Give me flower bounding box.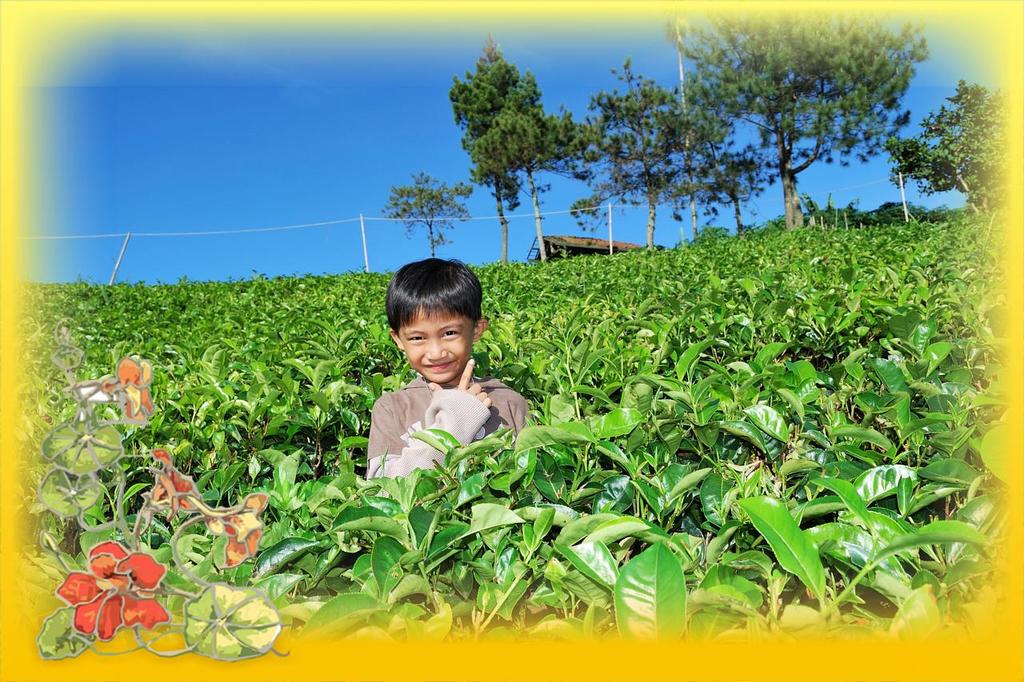
bbox=(102, 354, 158, 431).
